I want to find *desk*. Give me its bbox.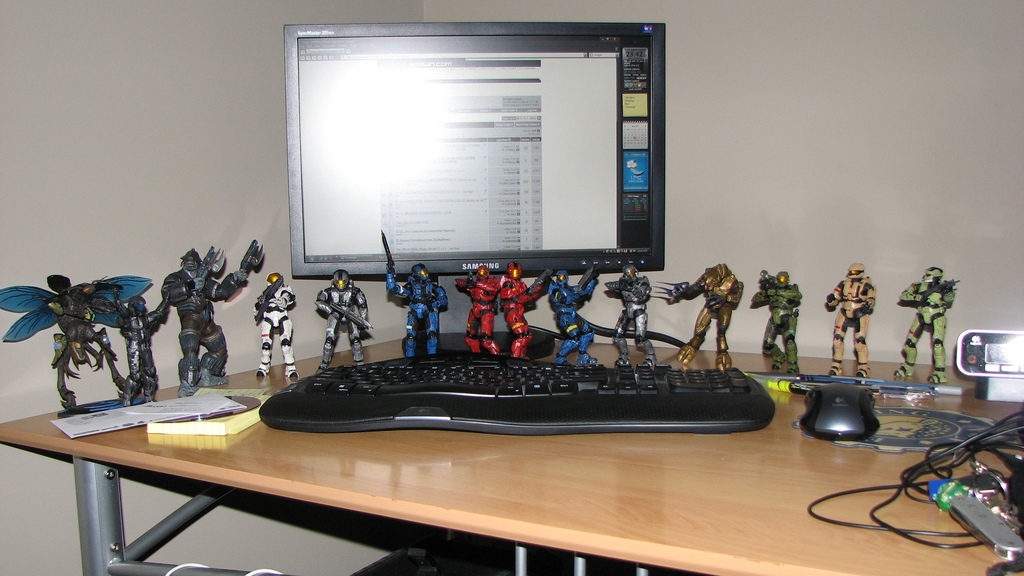
bbox=[5, 340, 1023, 573].
